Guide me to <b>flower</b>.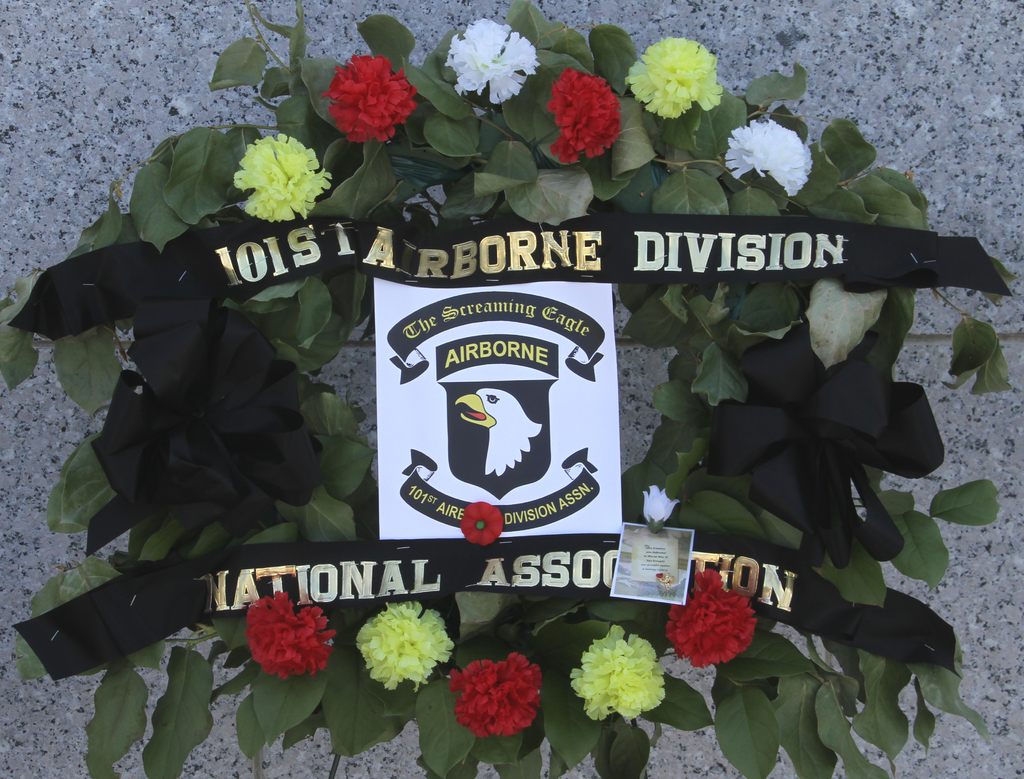
Guidance: [234, 133, 335, 222].
